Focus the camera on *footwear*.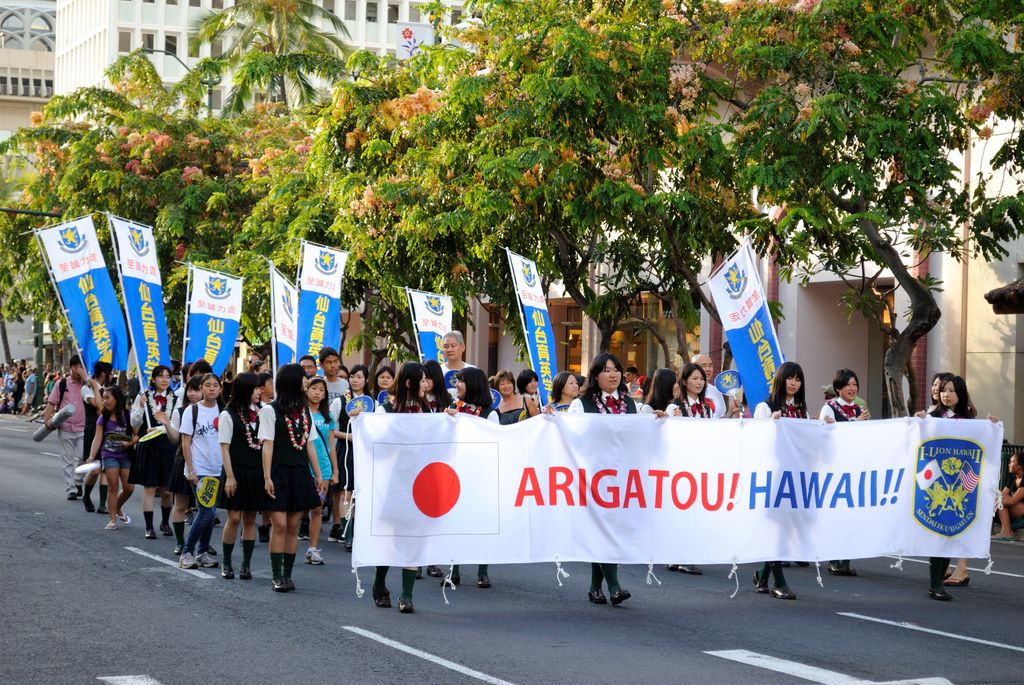
Focus region: 67, 486, 83, 501.
